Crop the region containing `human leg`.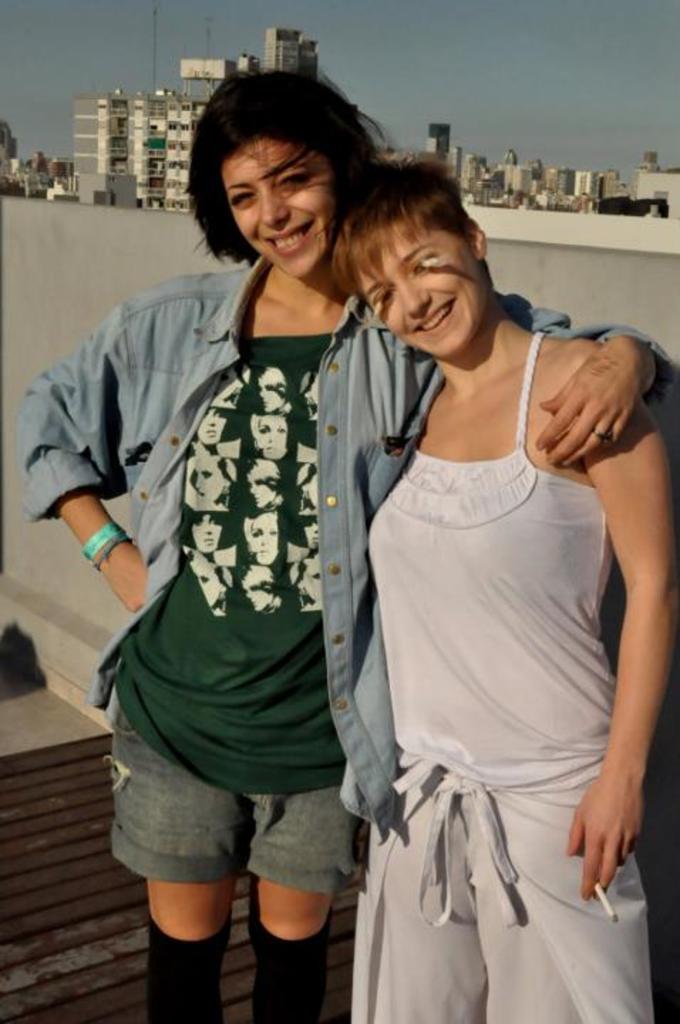
Crop region: region(245, 865, 336, 1023).
